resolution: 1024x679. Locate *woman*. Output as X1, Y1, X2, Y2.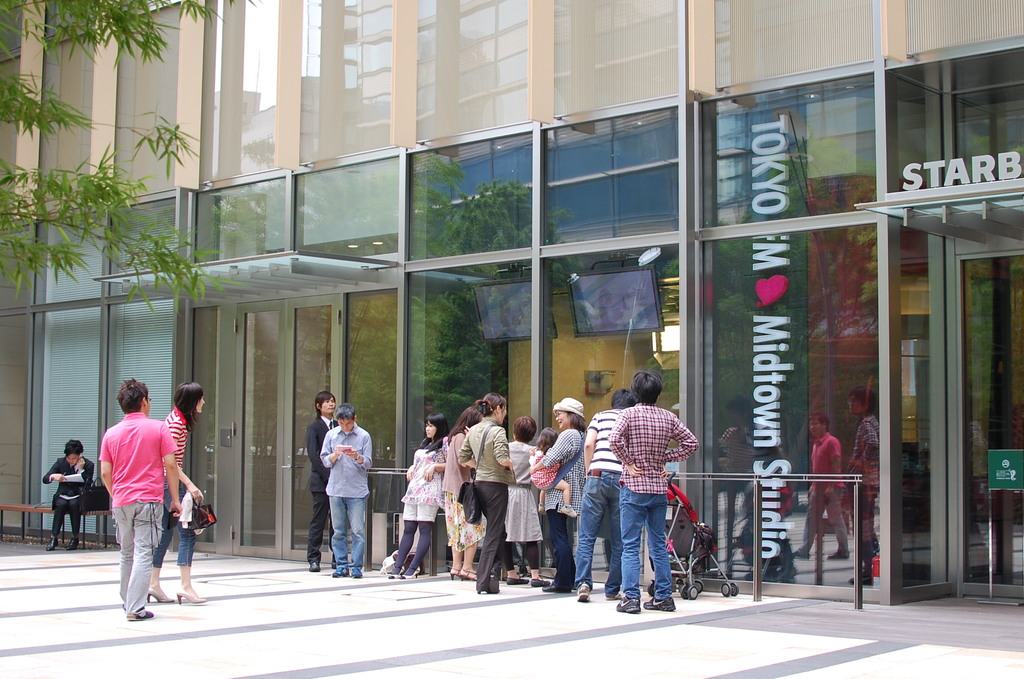
529, 397, 588, 594.
